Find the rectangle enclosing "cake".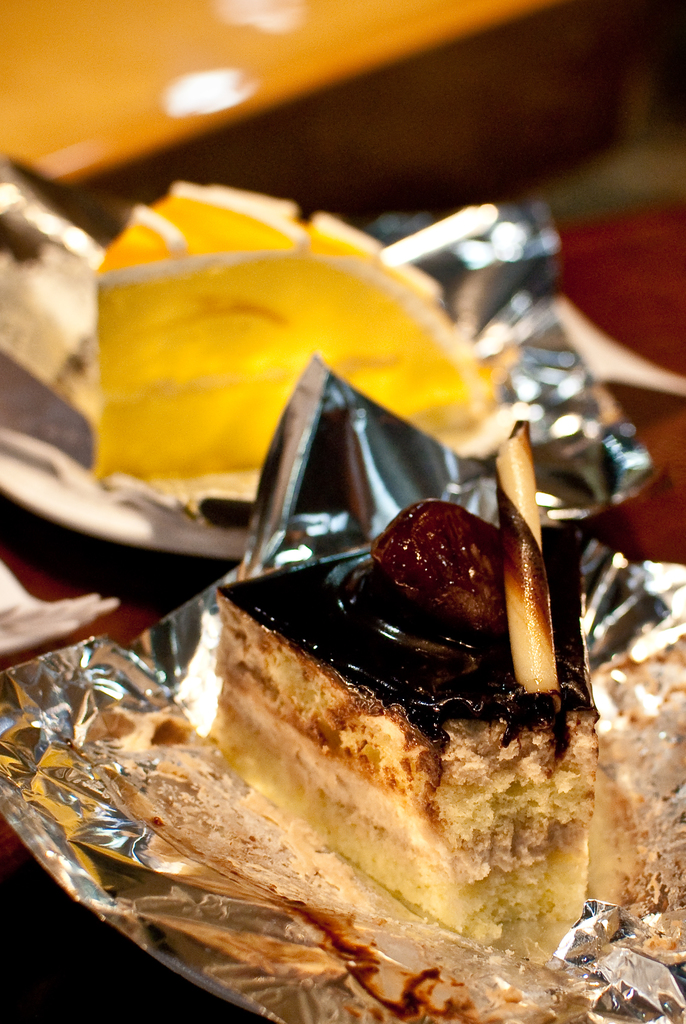
{"left": 199, "top": 415, "right": 576, "bottom": 968}.
